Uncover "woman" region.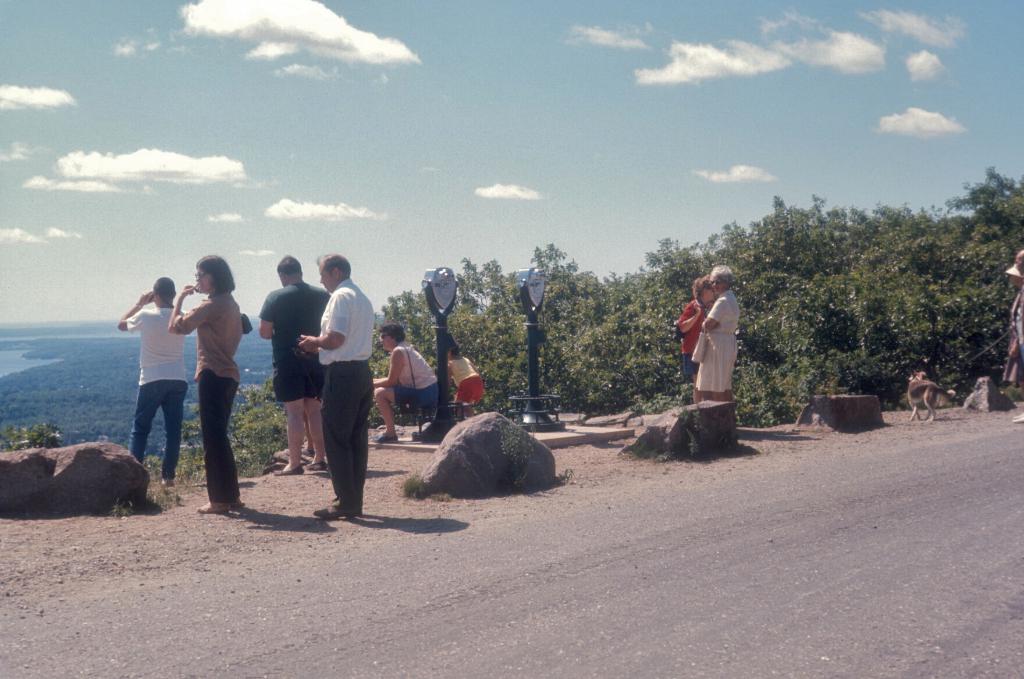
Uncovered: BBox(675, 276, 714, 395).
